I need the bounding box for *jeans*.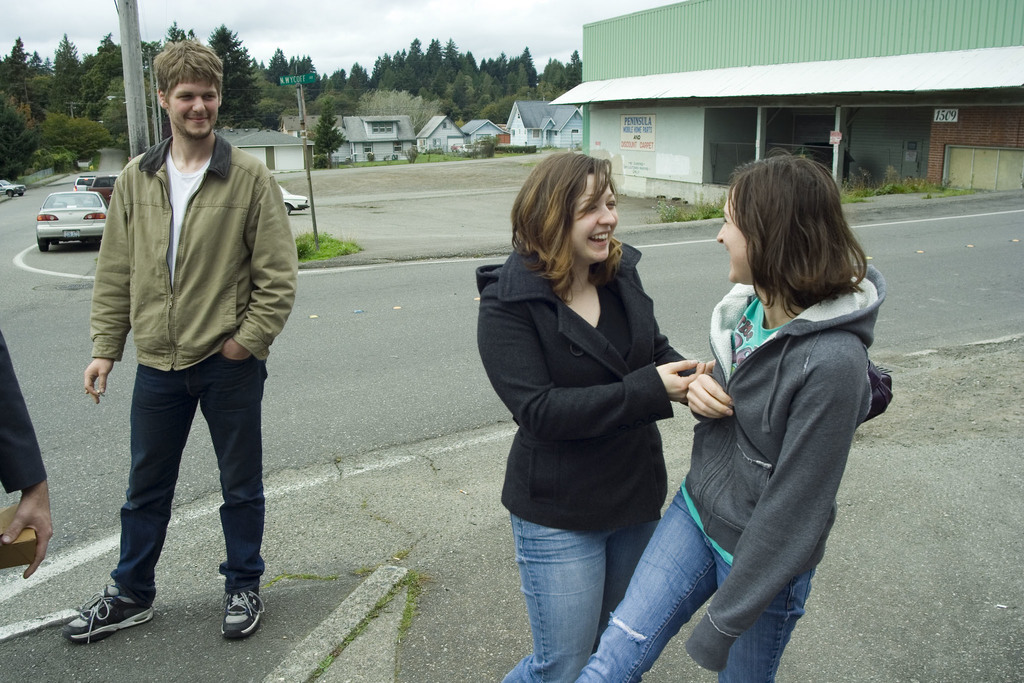
Here it is: bbox=[87, 359, 272, 629].
